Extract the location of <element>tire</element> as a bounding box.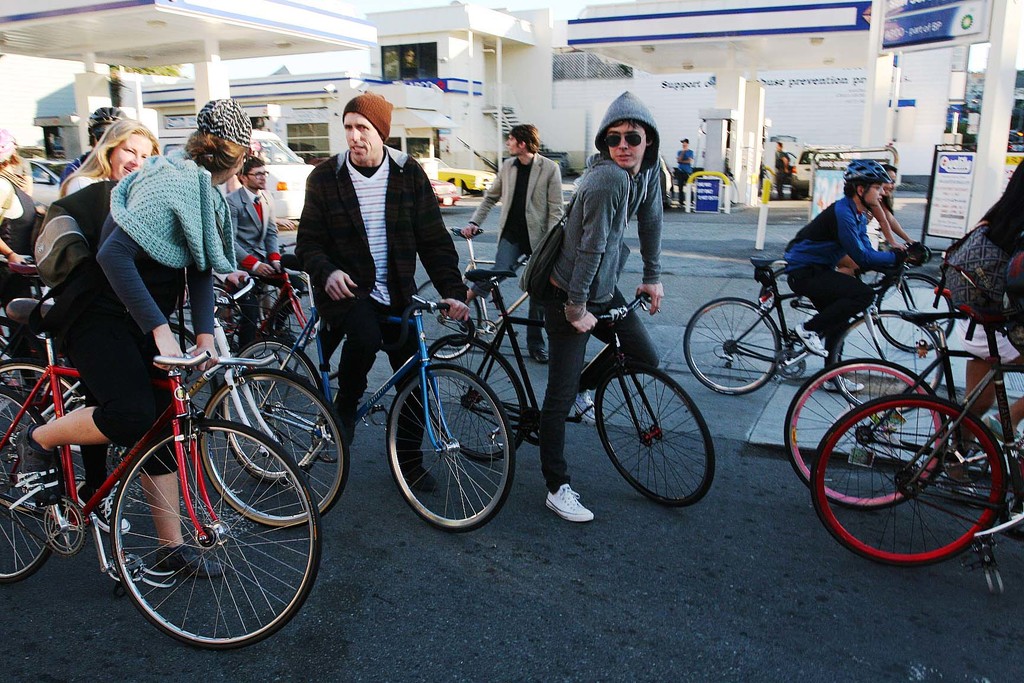
rect(684, 297, 781, 396).
